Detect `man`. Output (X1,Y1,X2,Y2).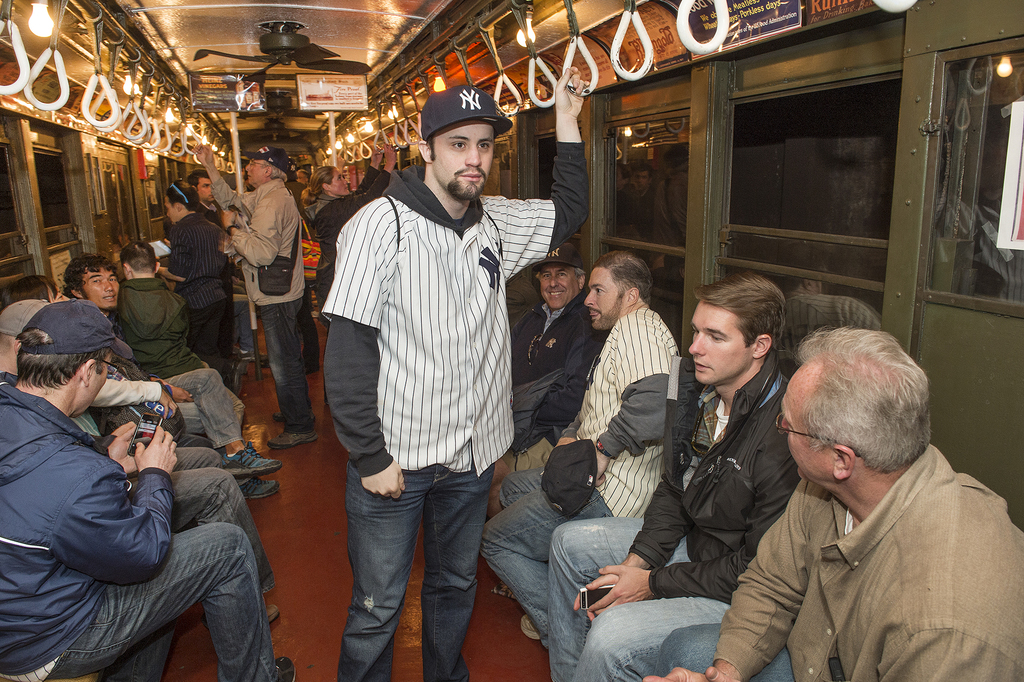
(718,305,1007,681).
